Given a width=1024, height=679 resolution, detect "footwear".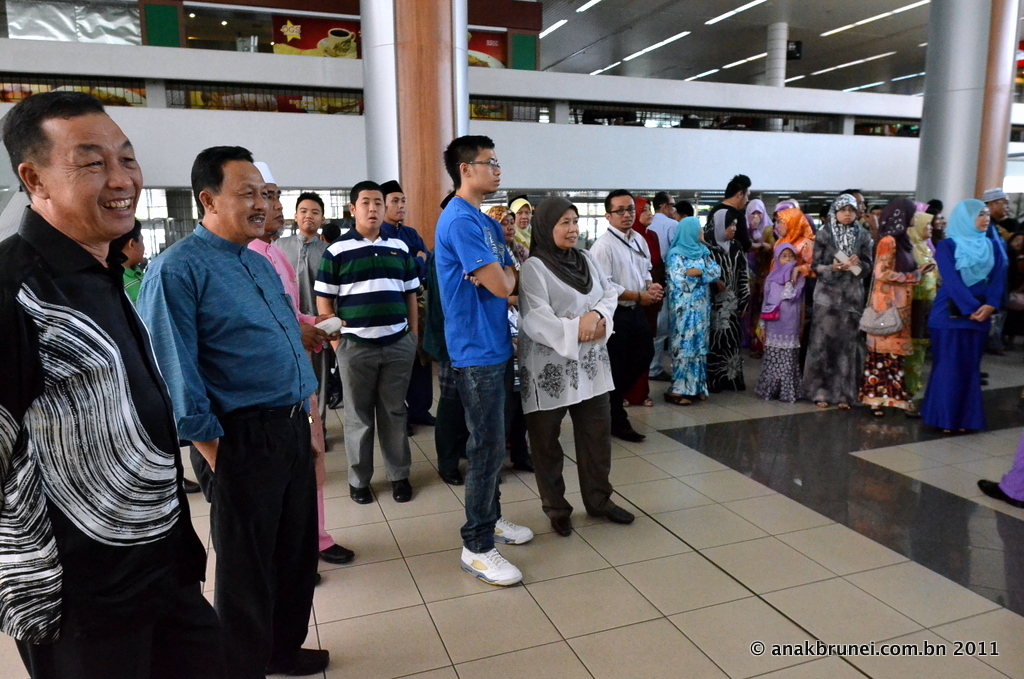
crop(436, 468, 466, 486).
